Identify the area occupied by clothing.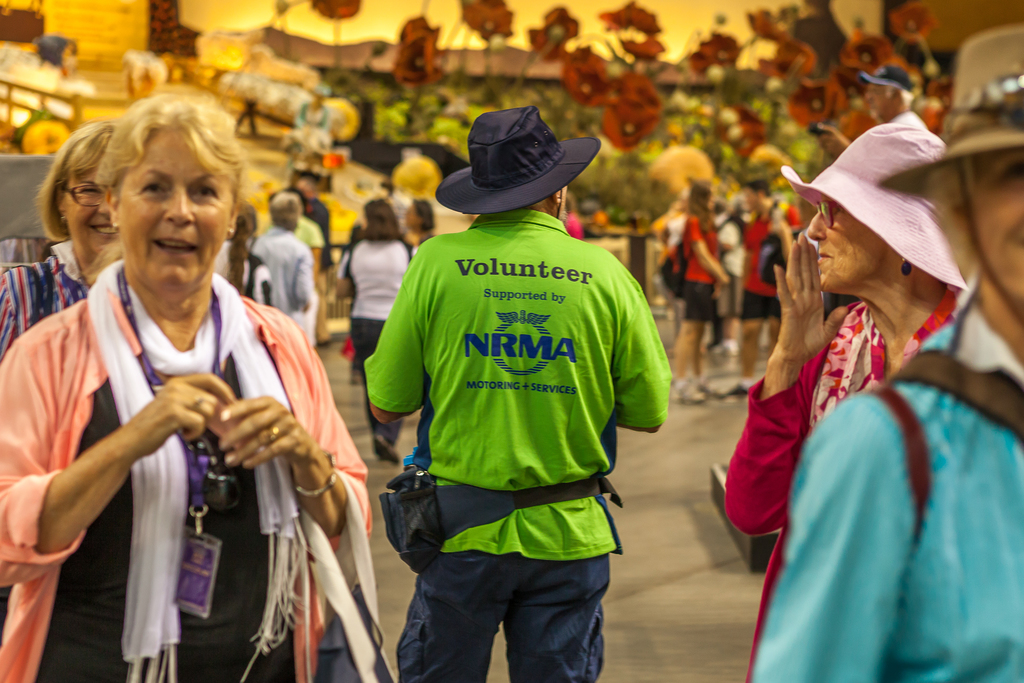
Area: select_region(682, 213, 721, 303).
